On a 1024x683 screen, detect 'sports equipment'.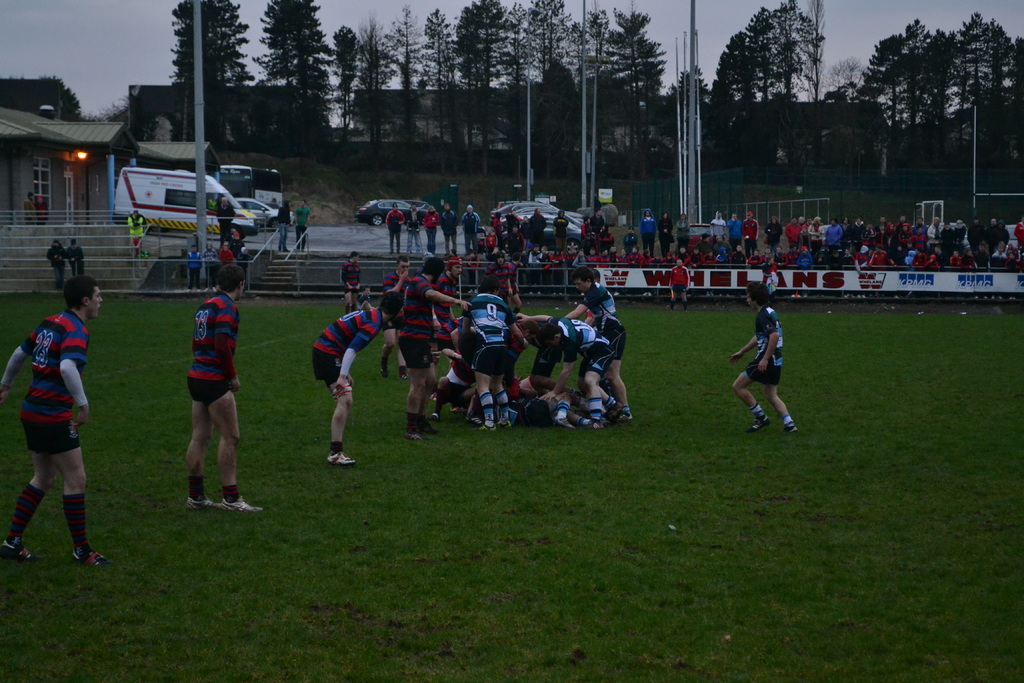
locate(216, 493, 260, 512).
